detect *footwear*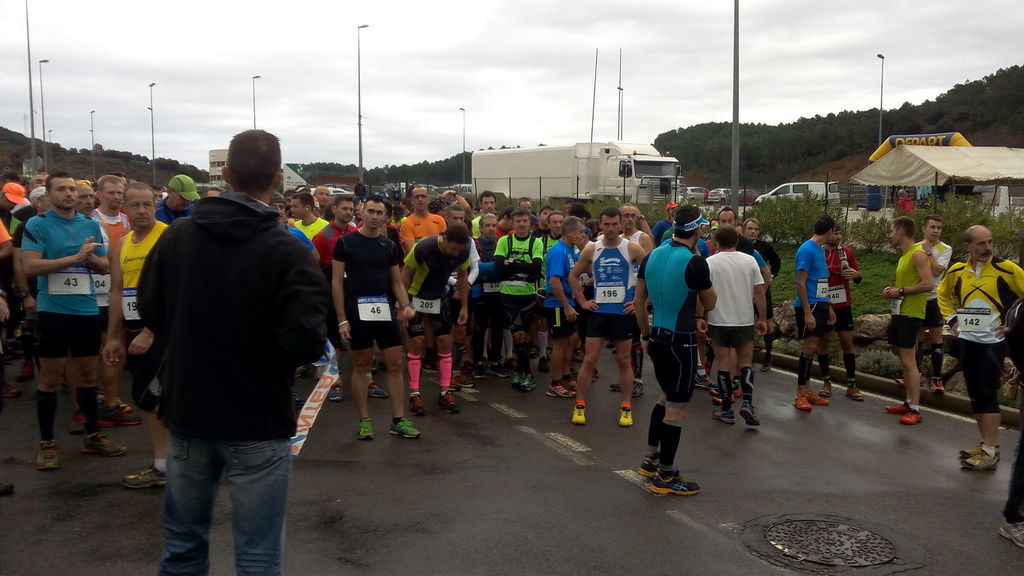
box(369, 380, 388, 399)
